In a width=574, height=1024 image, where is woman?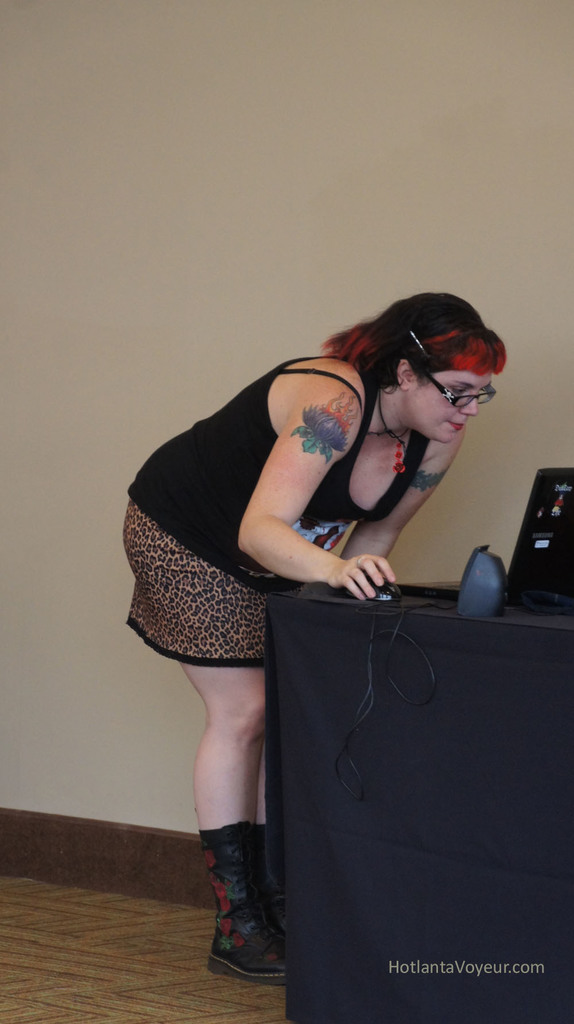
crop(119, 291, 500, 986).
